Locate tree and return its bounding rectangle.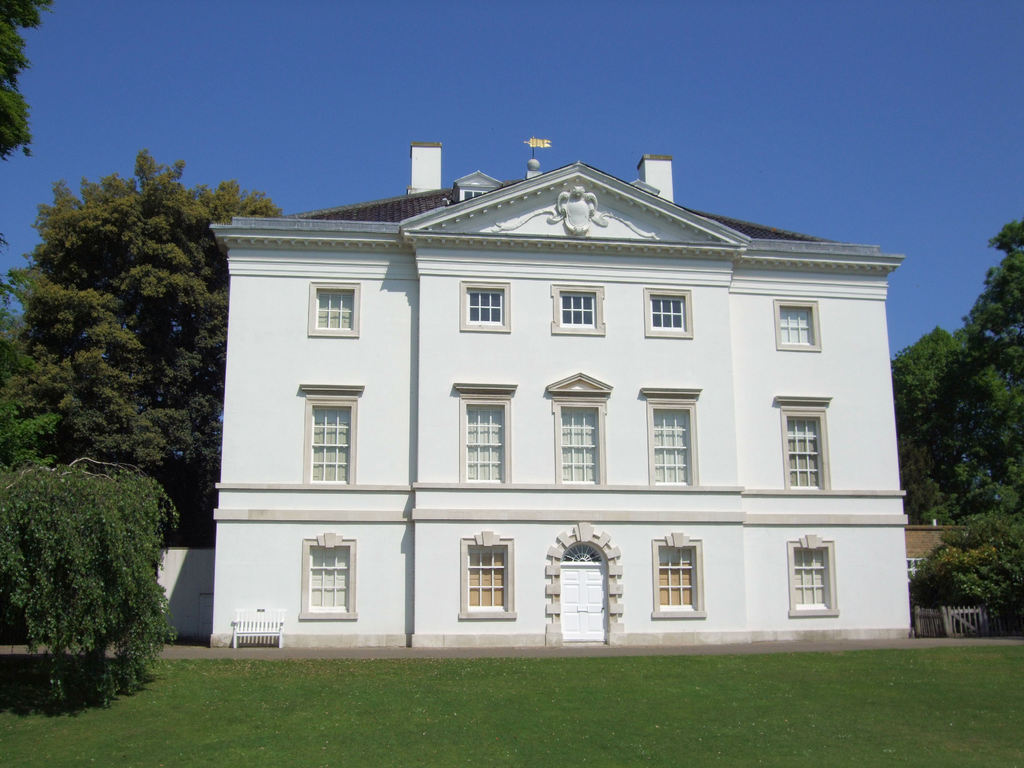
rect(889, 217, 1023, 532).
